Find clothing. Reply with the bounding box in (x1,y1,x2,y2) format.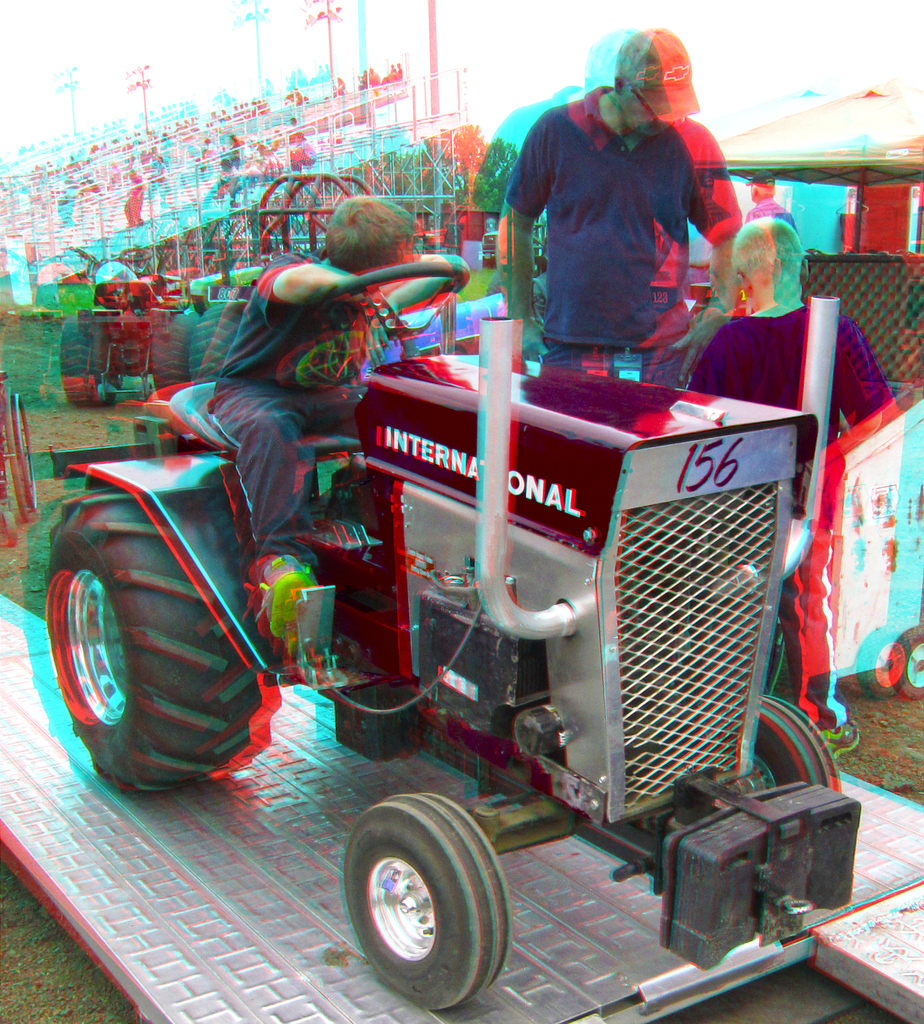
(479,38,761,375).
